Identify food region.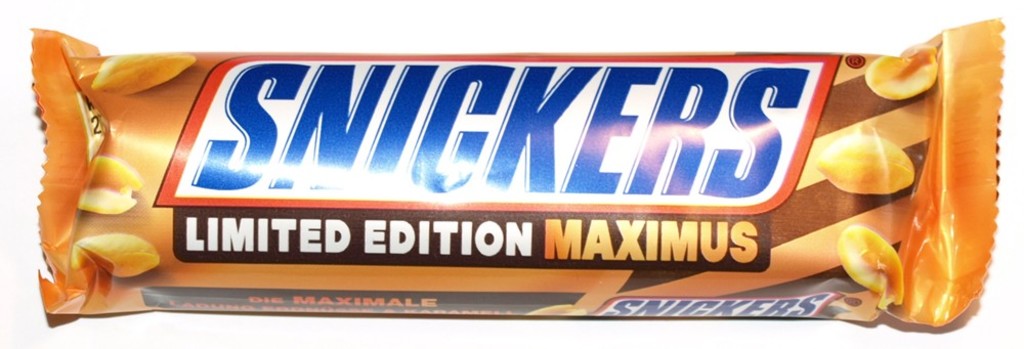
Region: box(842, 120, 924, 186).
